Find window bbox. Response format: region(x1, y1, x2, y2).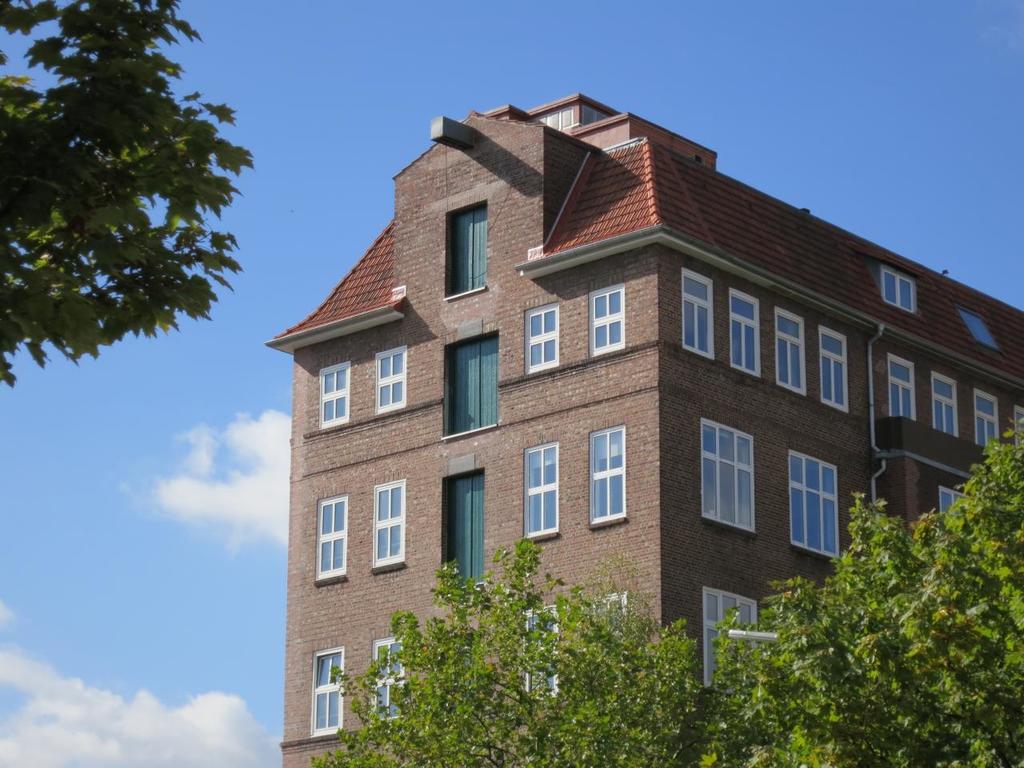
region(517, 297, 562, 379).
